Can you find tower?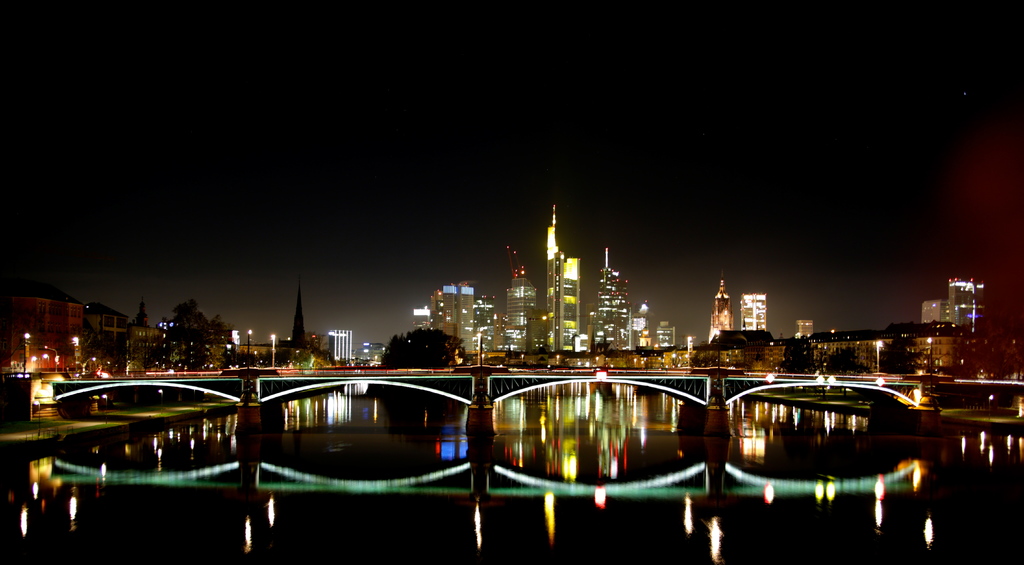
Yes, bounding box: x1=545, y1=208, x2=563, y2=335.
